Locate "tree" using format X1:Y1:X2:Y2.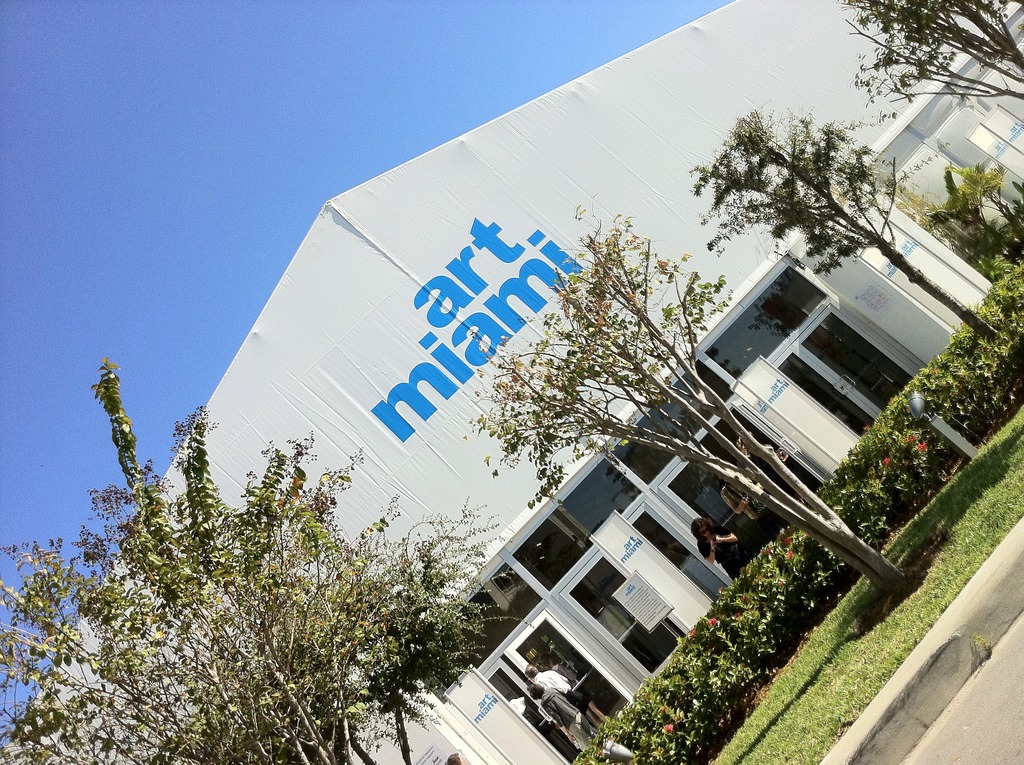
708:109:997:337.
